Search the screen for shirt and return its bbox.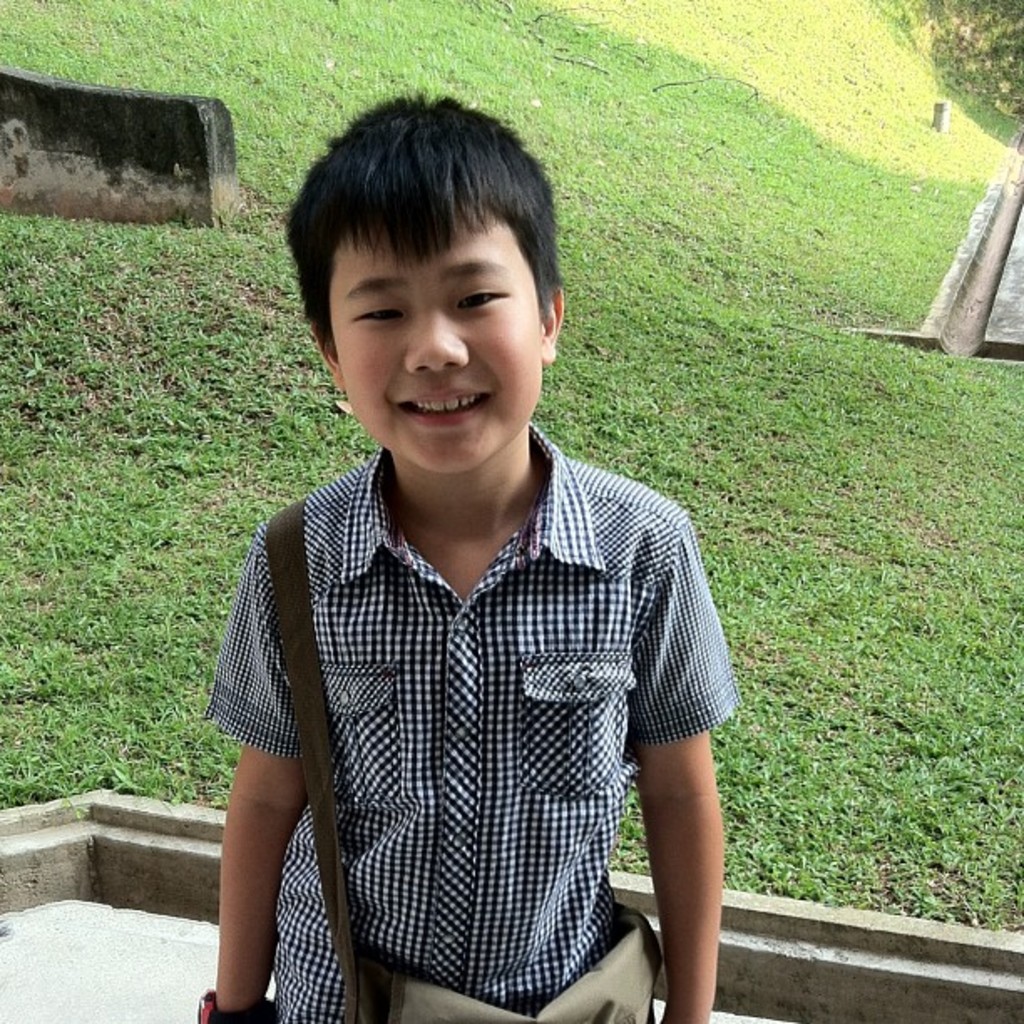
Found: x1=201, y1=422, x2=743, y2=1022.
